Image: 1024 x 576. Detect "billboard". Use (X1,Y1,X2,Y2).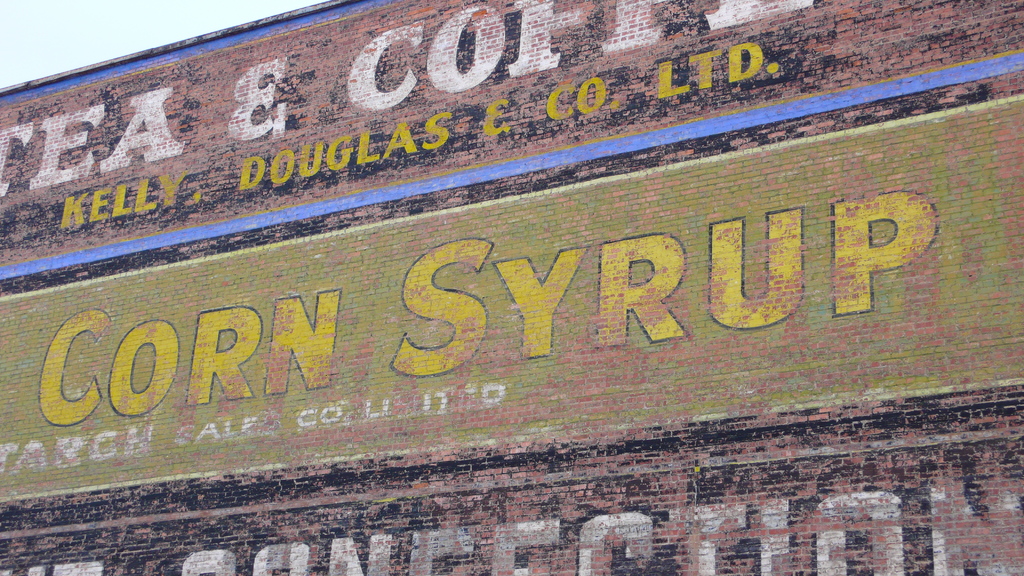
(0,0,1023,575).
